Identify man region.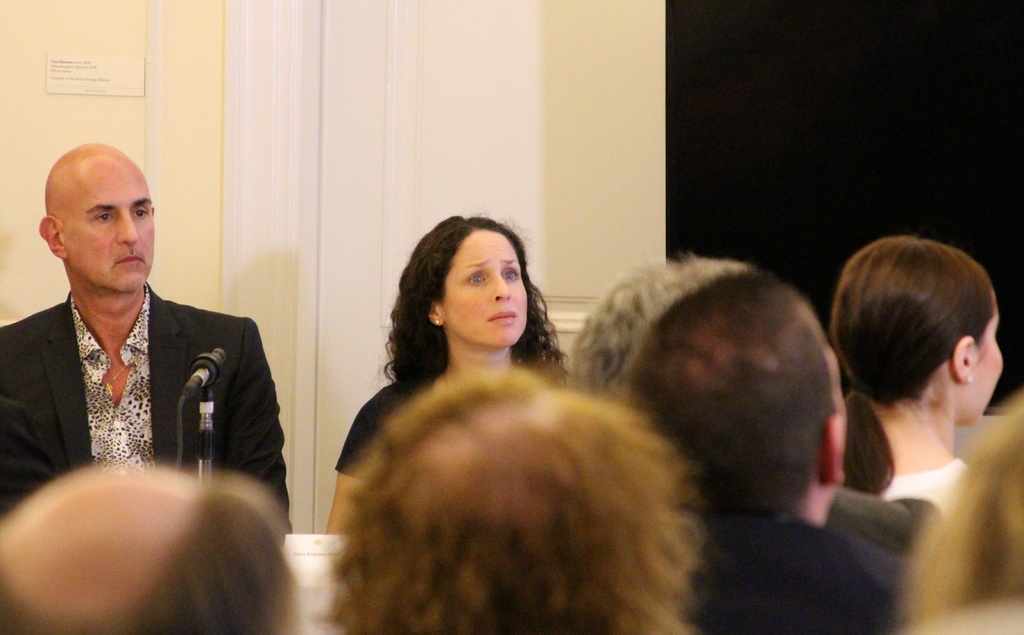
Region: rect(2, 460, 312, 634).
